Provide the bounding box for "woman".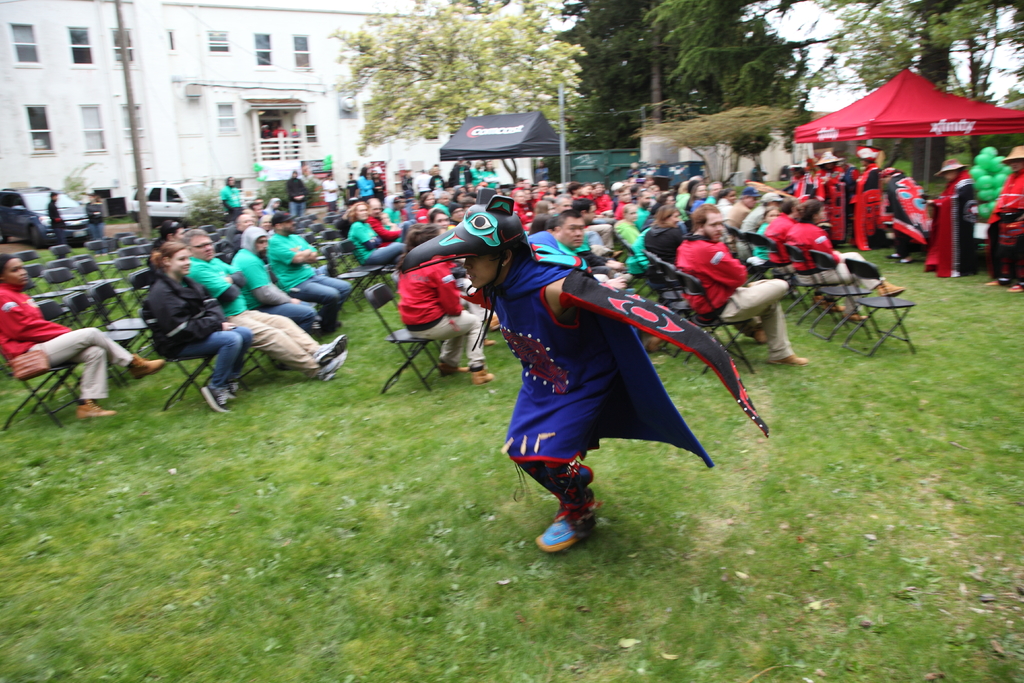
<region>394, 218, 499, 386</region>.
